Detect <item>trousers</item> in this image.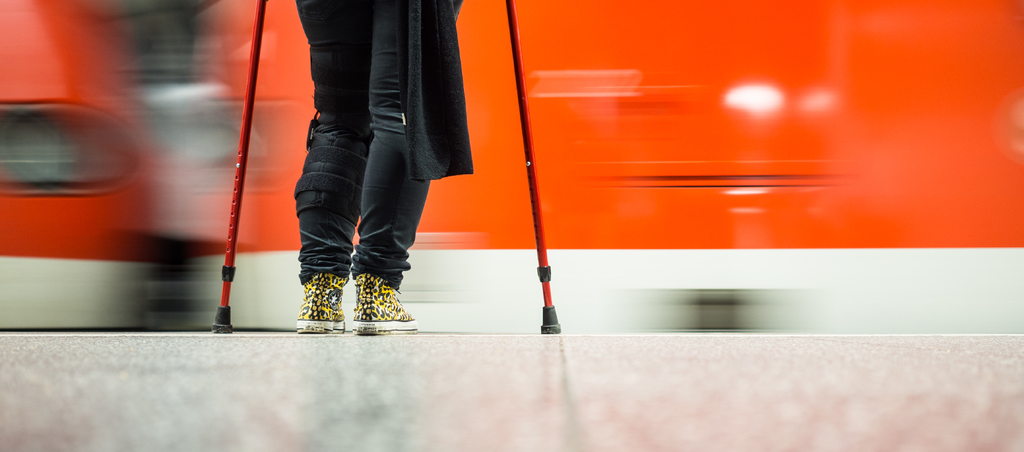
Detection: 253 4 452 320.
